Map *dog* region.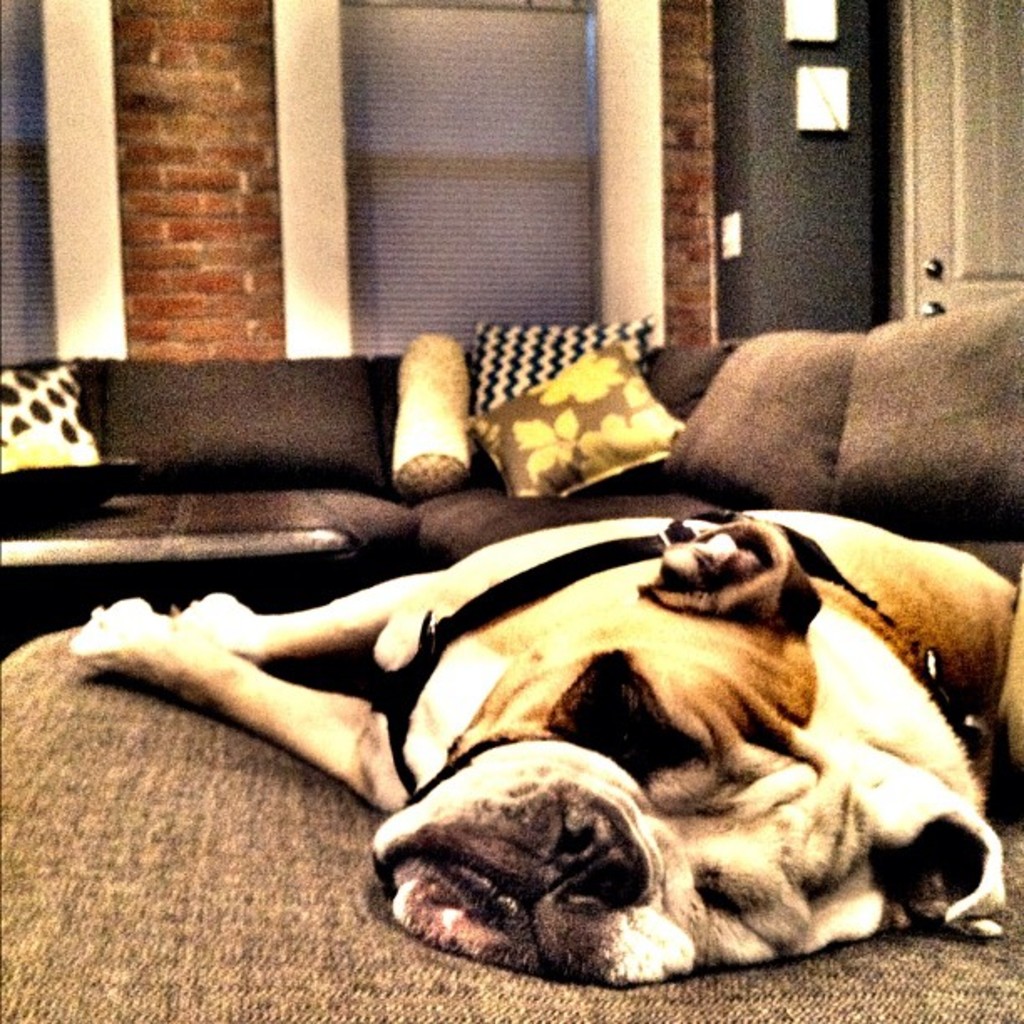
Mapped to (left=65, top=510, right=1022, bottom=984).
